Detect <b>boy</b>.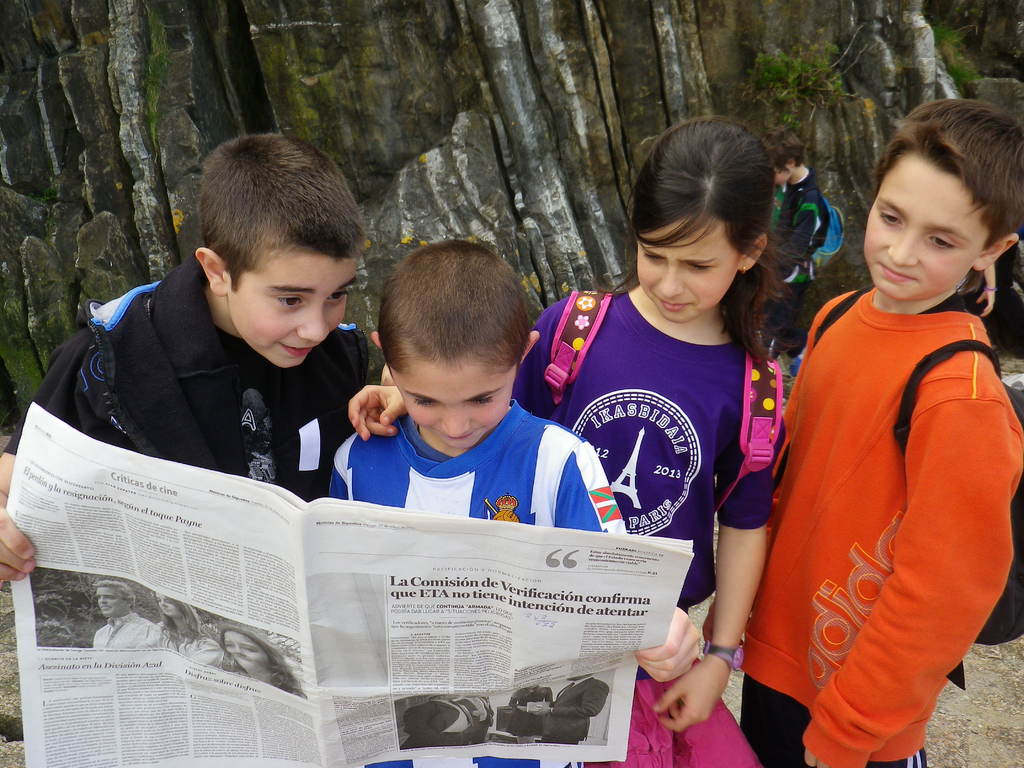
Detected at <region>737, 99, 1023, 767</region>.
